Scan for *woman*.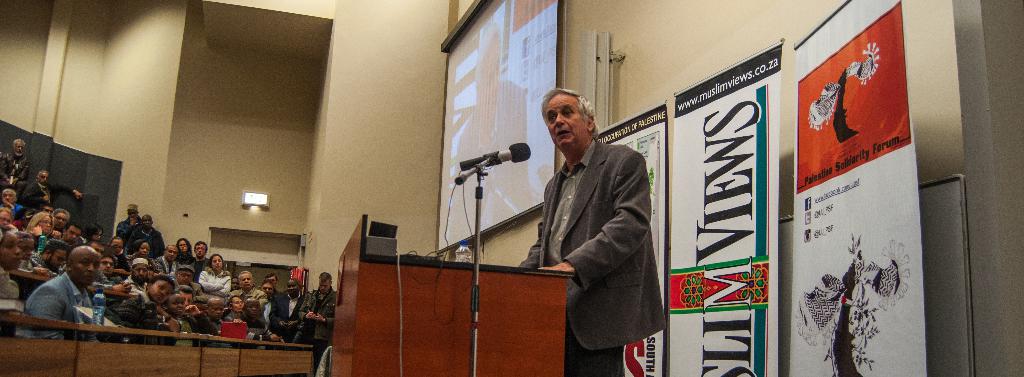
Scan result: <box>197,253,234,300</box>.
